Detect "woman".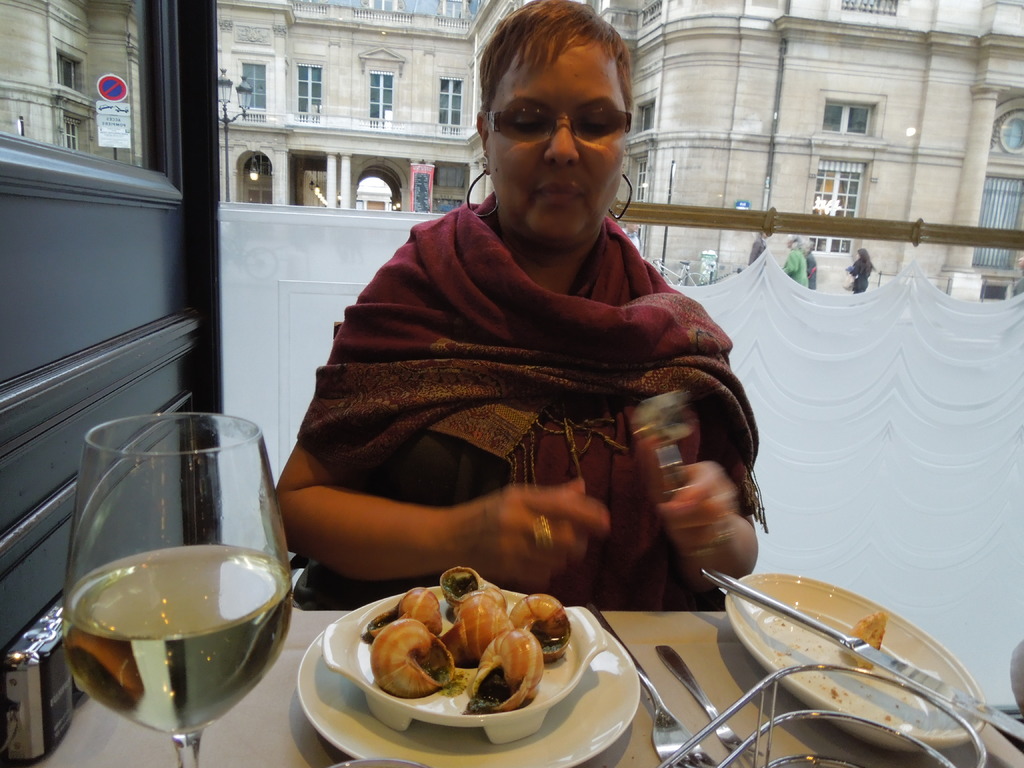
Detected at (left=301, top=90, right=770, bottom=633).
